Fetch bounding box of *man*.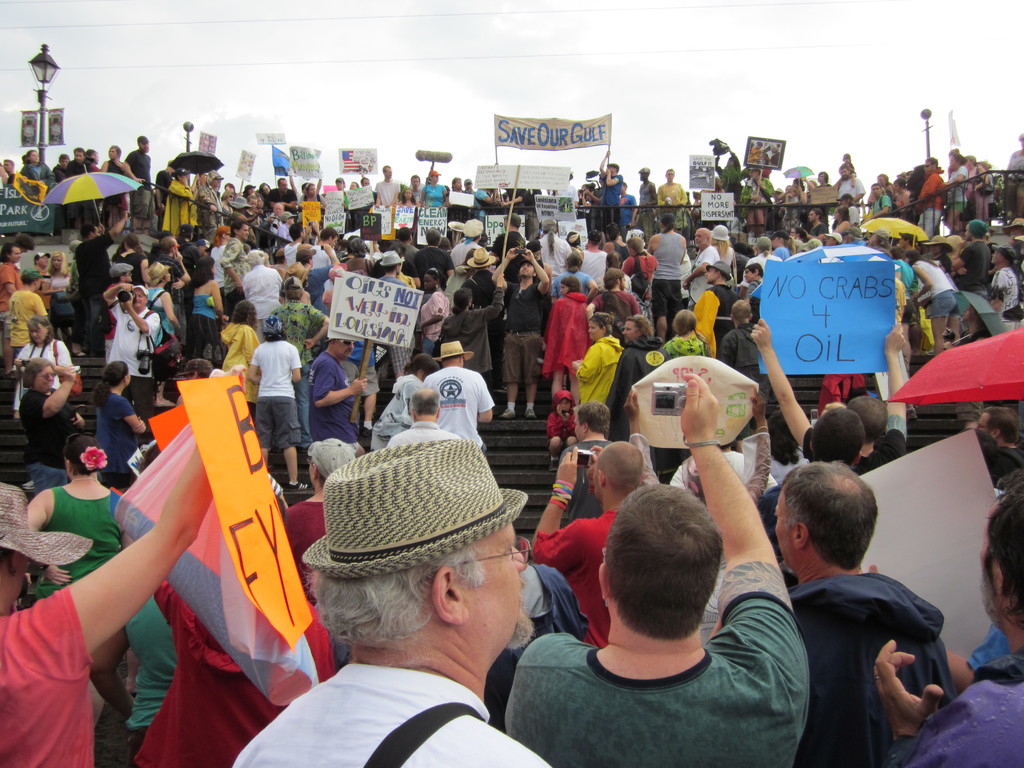
Bbox: bbox=(123, 139, 153, 236).
